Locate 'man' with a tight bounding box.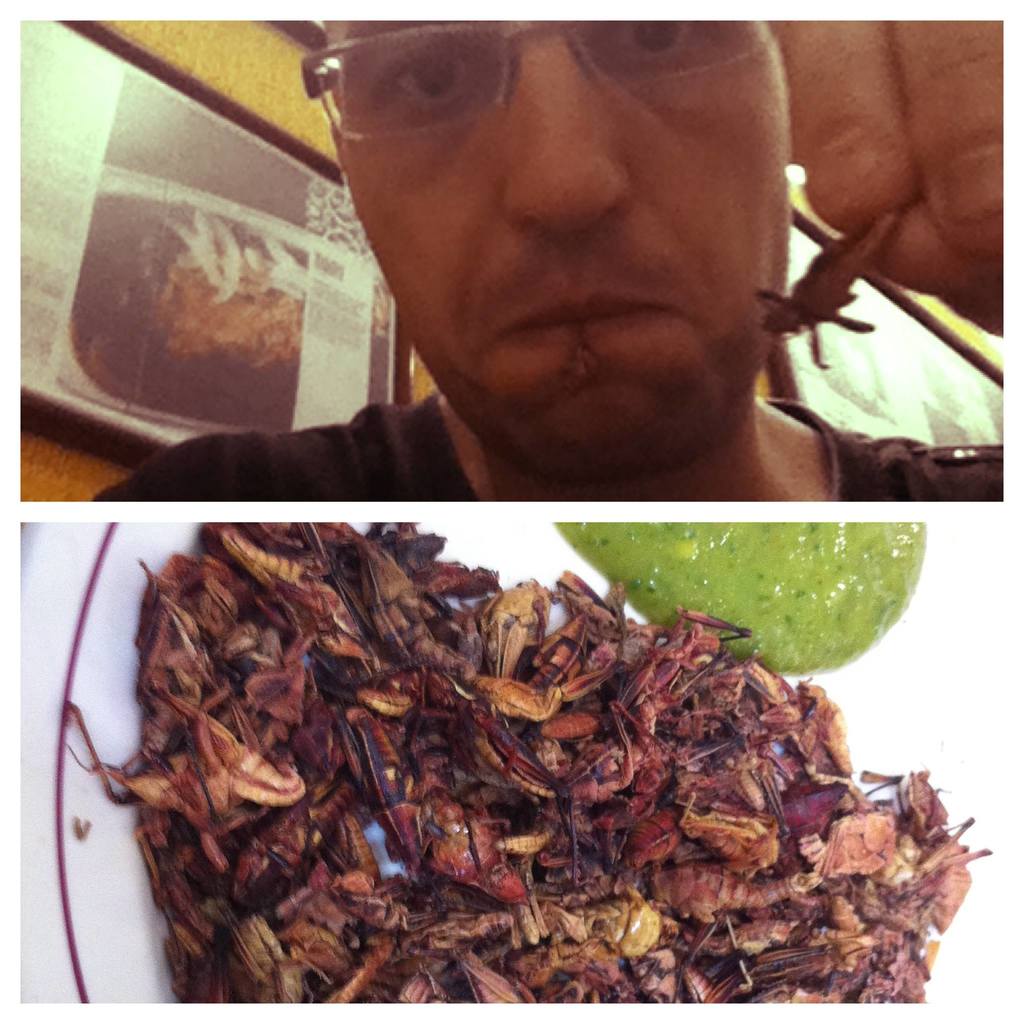
Rect(172, 56, 968, 536).
